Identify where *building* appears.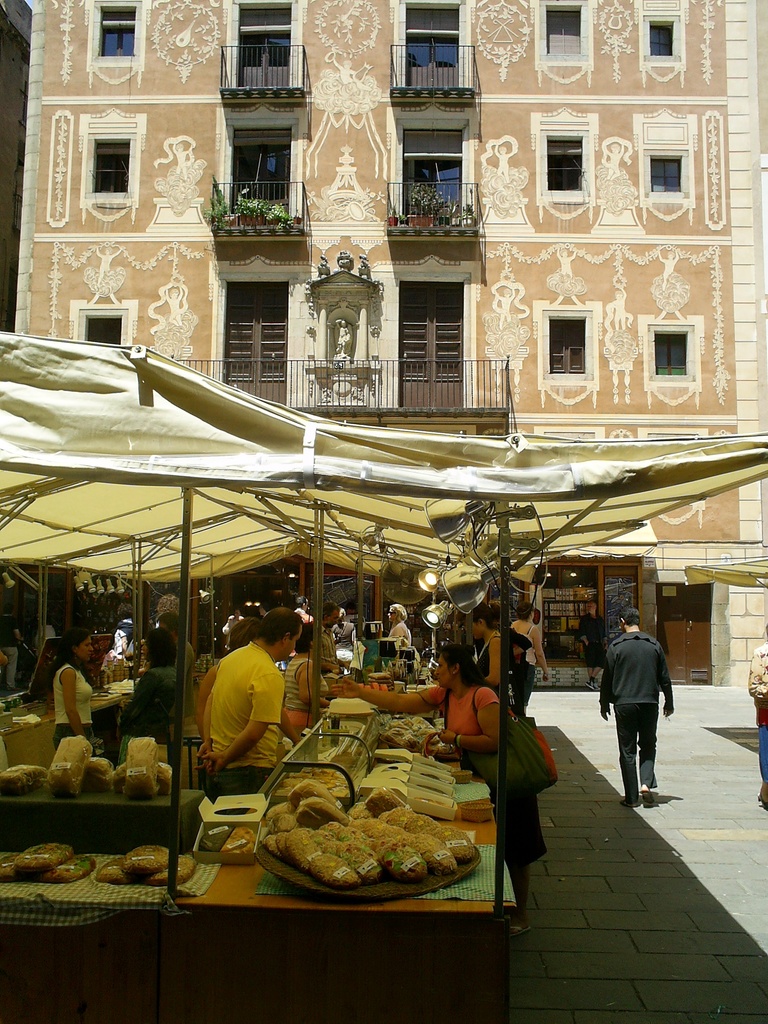
Appears at (0,0,767,692).
